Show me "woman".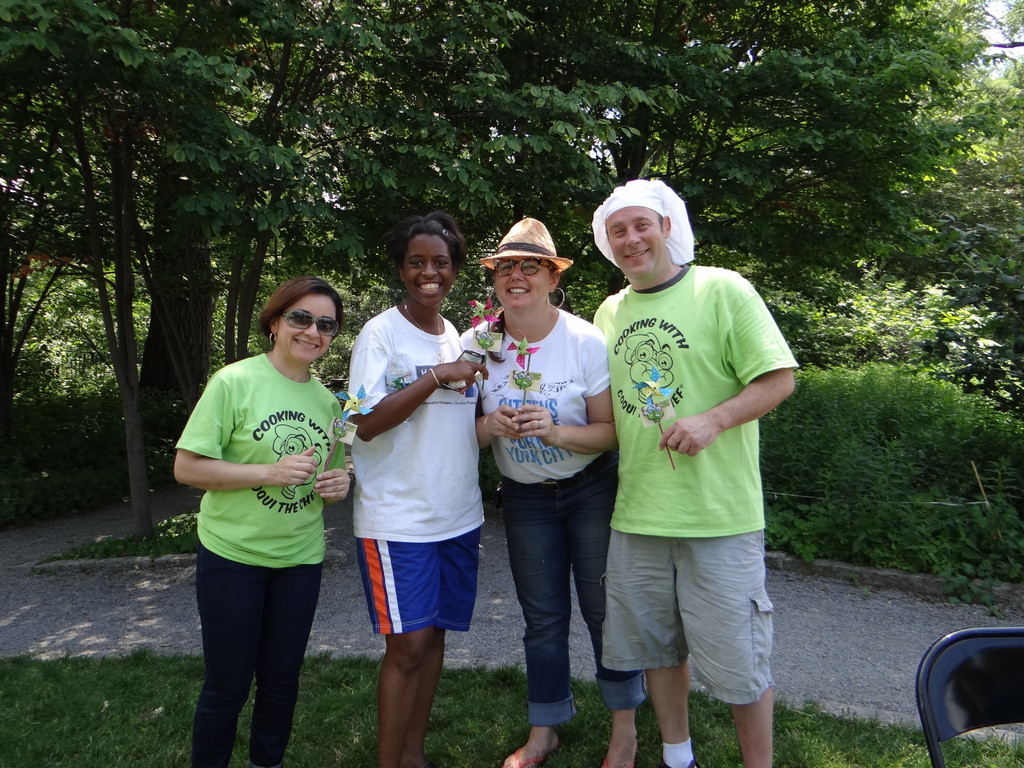
"woman" is here: [x1=175, y1=282, x2=353, y2=767].
